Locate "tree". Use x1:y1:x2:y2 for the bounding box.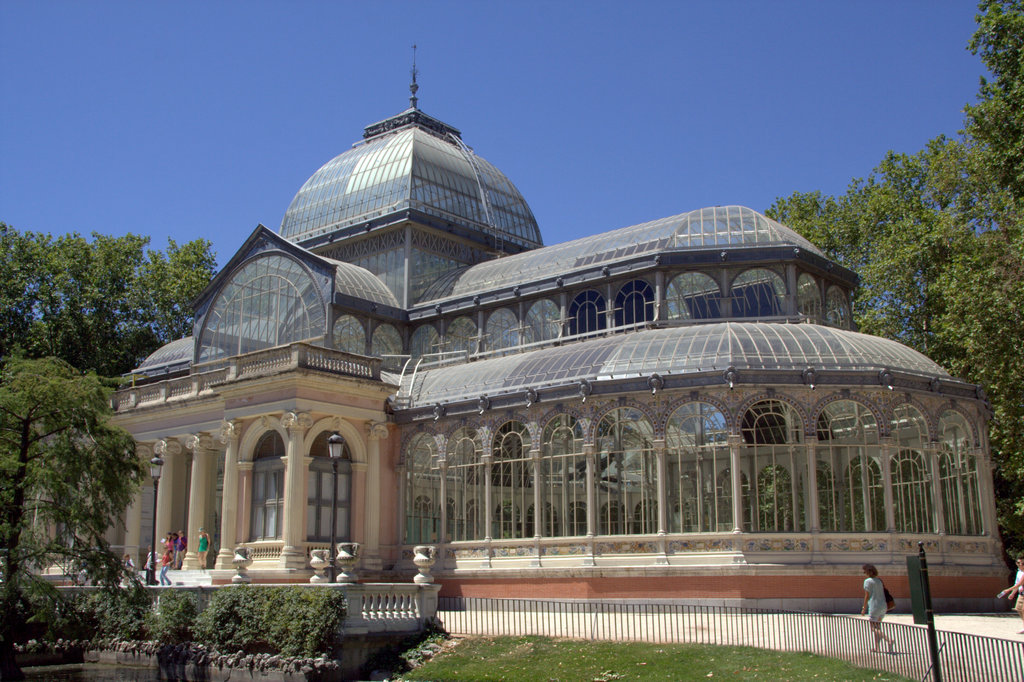
0:358:146:639.
